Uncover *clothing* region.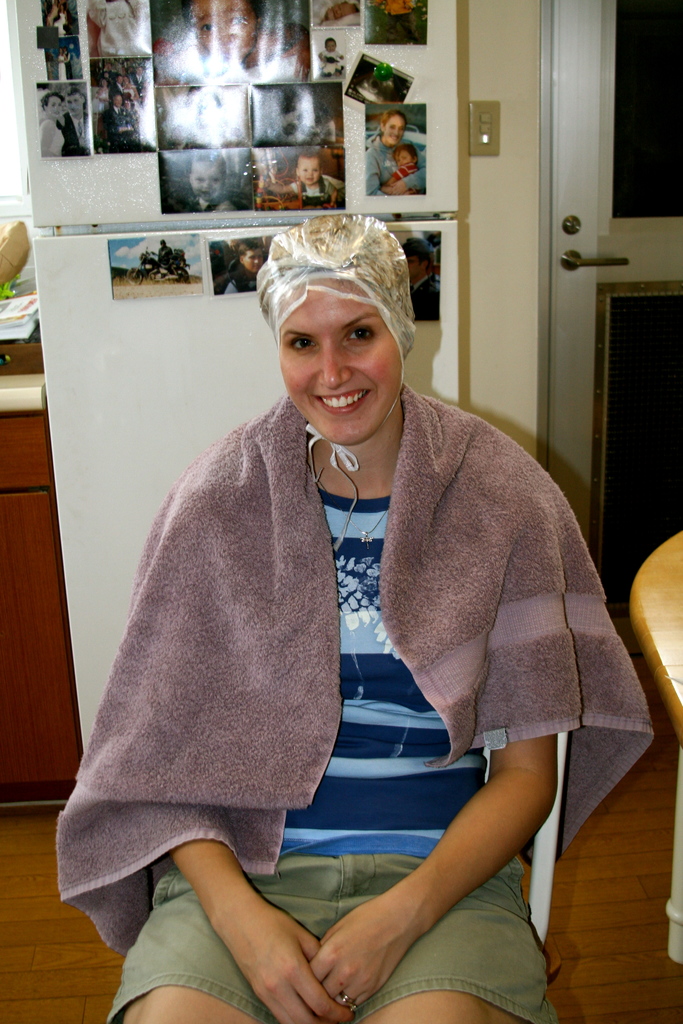
Uncovered: crop(70, 321, 611, 934).
